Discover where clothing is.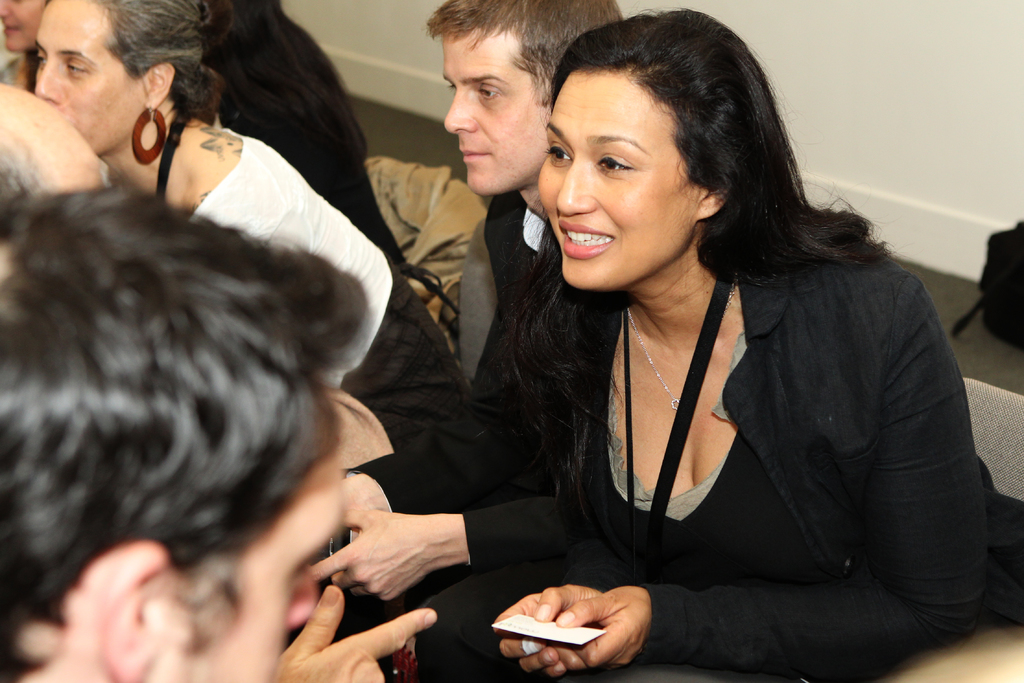
Discovered at bbox(454, 192, 555, 439).
